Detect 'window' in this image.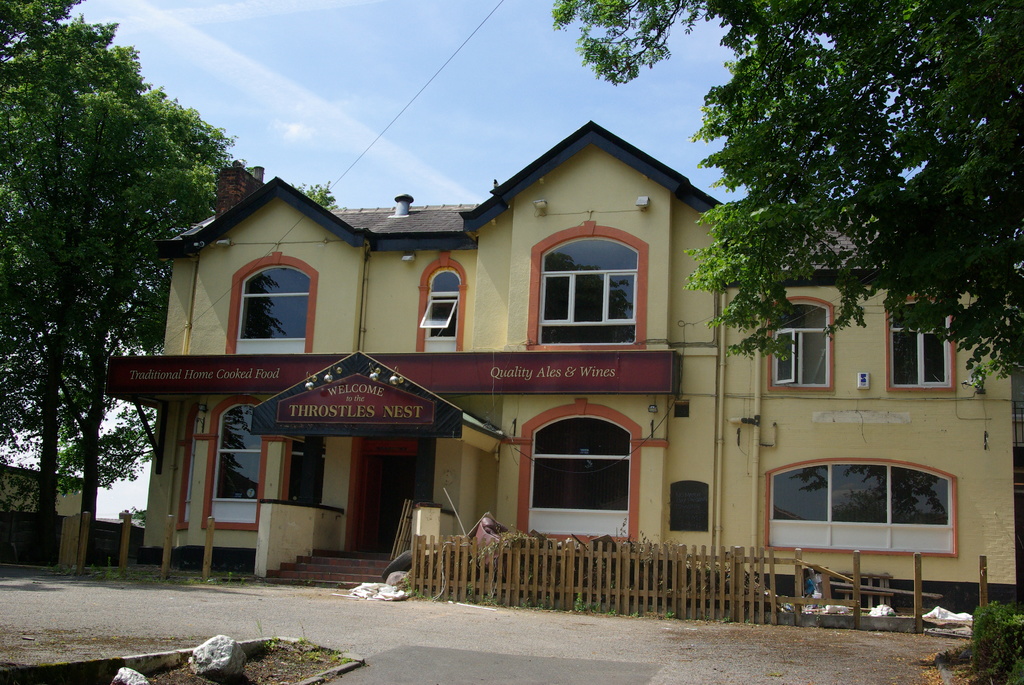
Detection: {"left": 216, "top": 409, "right": 263, "bottom": 533}.
